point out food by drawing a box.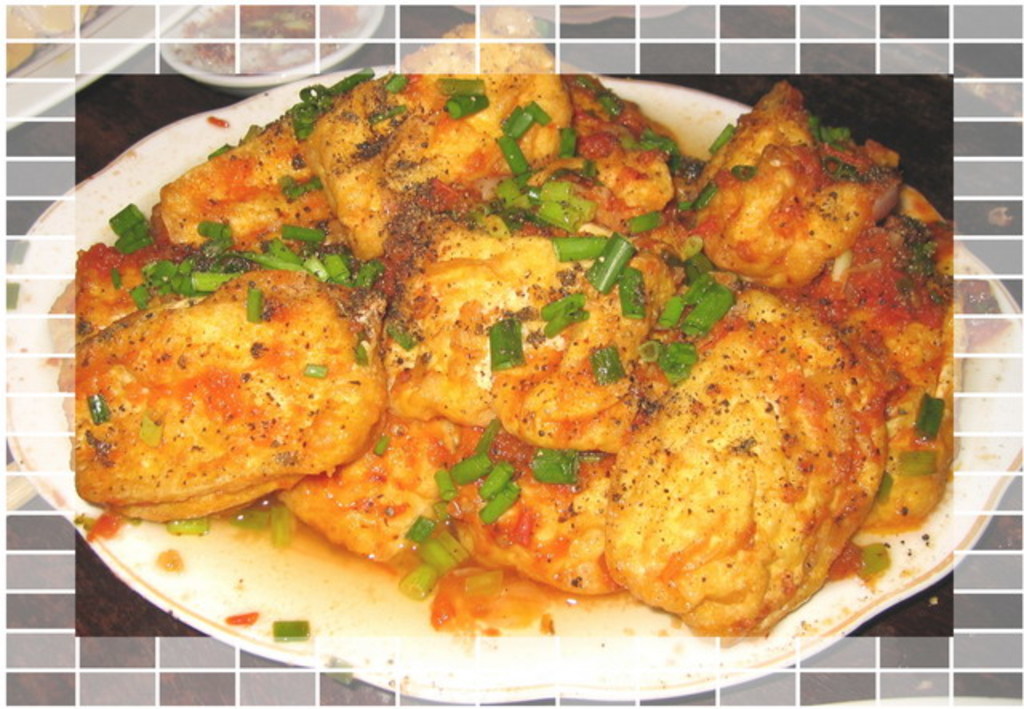
x1=46 y1=0 x2=1002 y2=651.
